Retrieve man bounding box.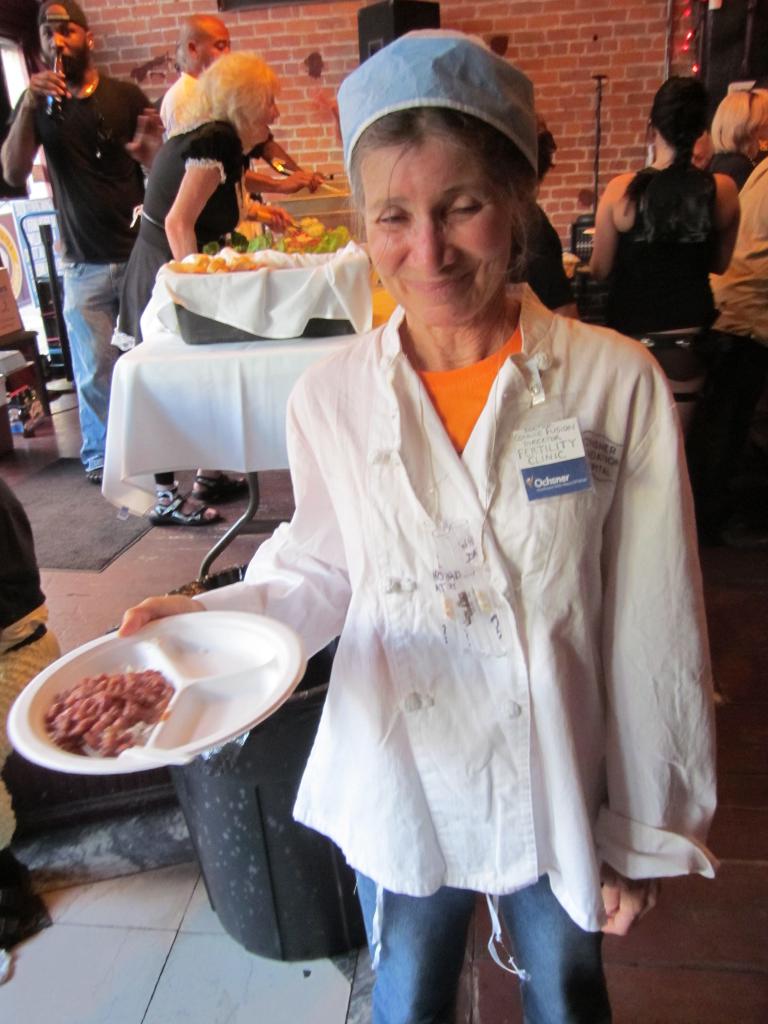
Bounding box: 9,1,143,403.
